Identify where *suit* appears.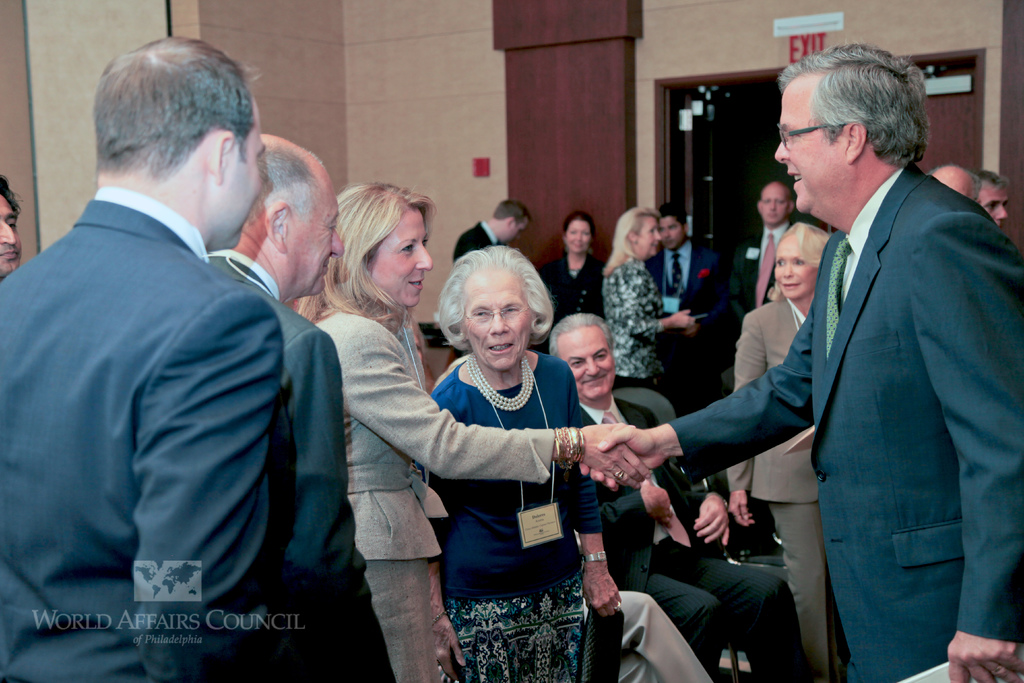
Appears at 305/306/557/555.
